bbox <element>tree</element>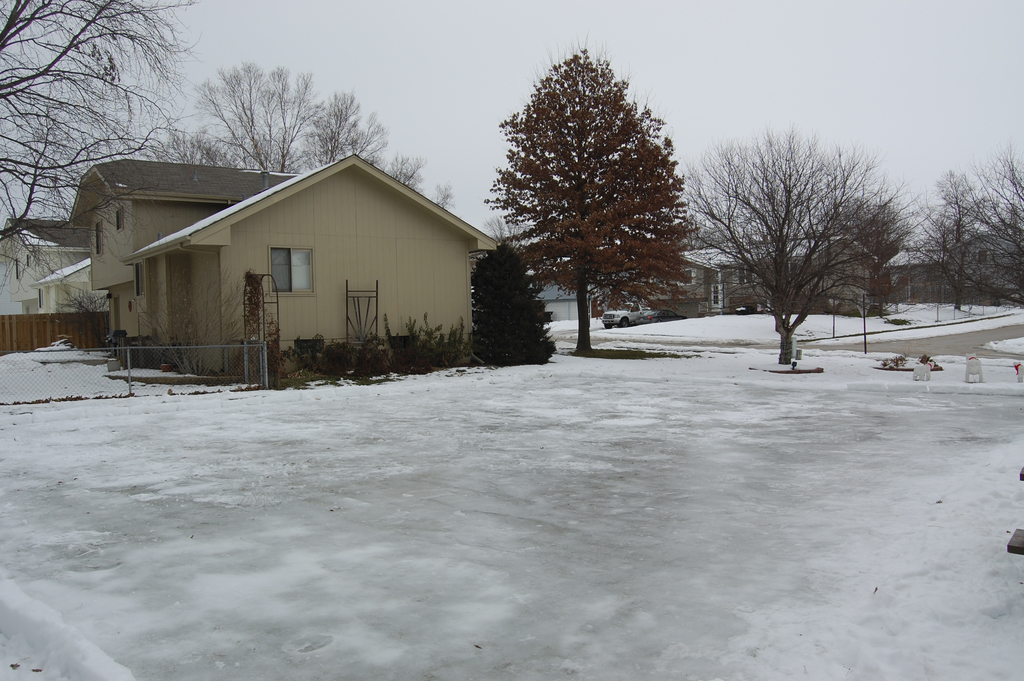
(x1=481, y1=47, x2=708, y2=358)
